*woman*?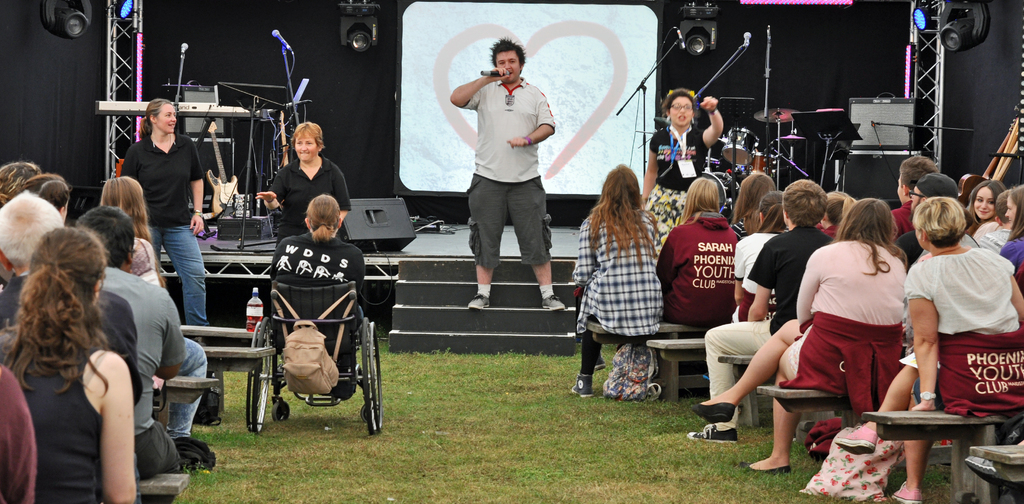
rect(724, 189, 787, 320)
